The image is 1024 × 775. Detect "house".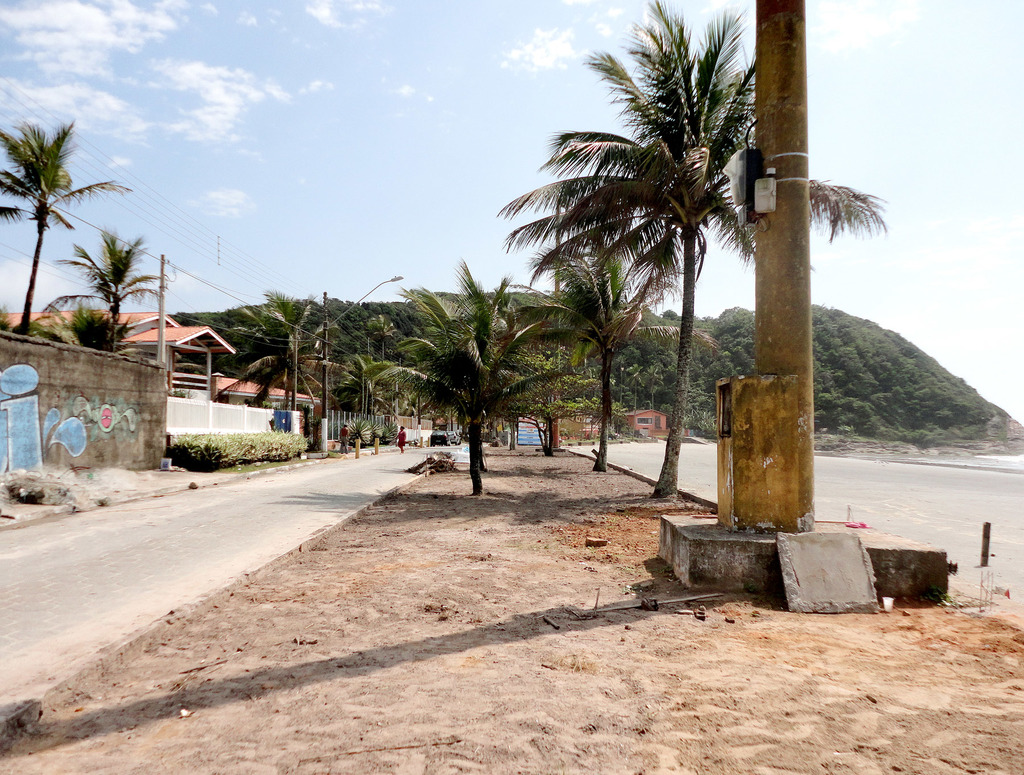
Detection: pyautogui.locateOnScreen(621, 386, 674, 435).
